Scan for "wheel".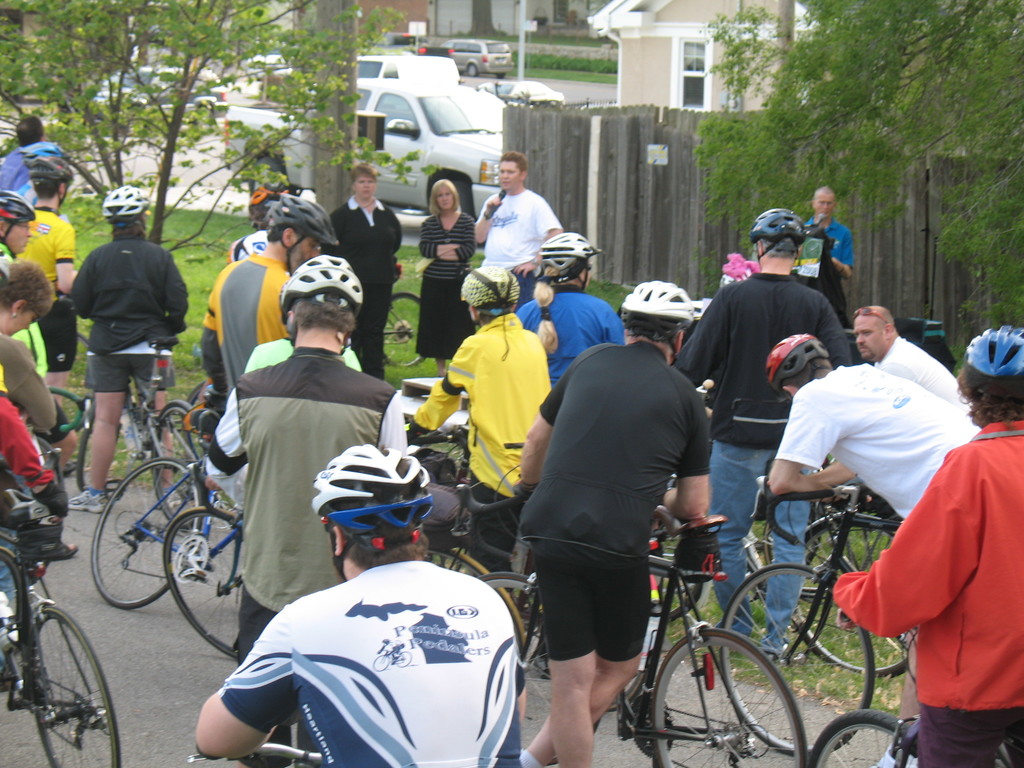
Scan result: (61,333,90,424).
